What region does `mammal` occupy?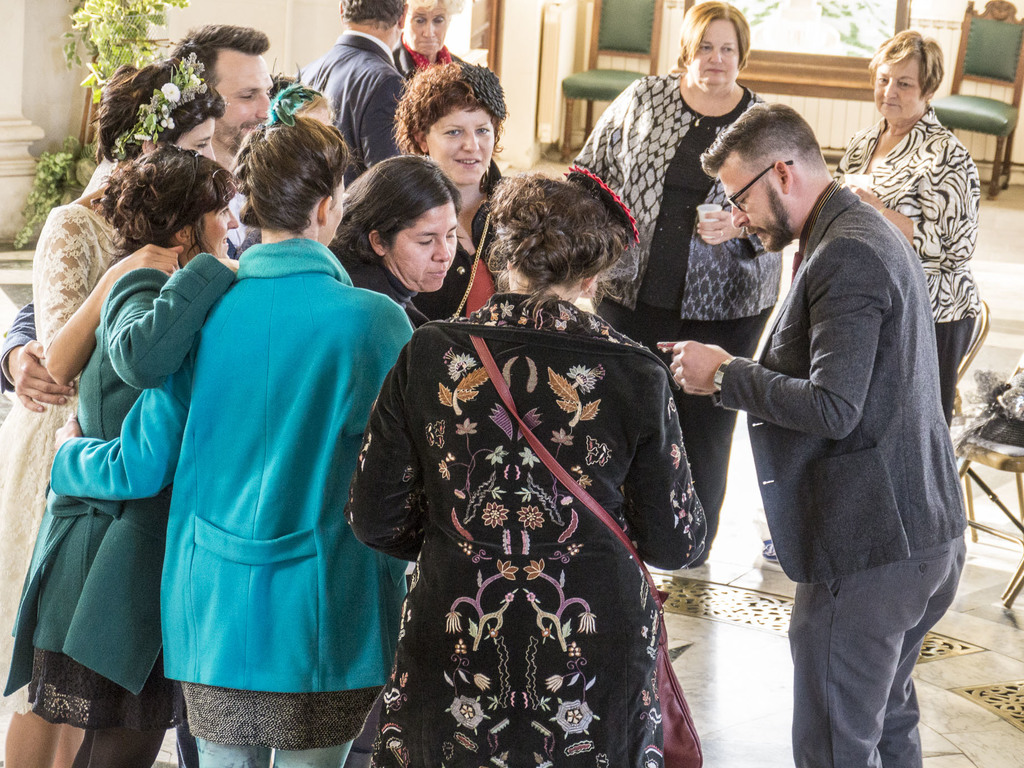
[left=387, top=0, right=471, bottom=89].
